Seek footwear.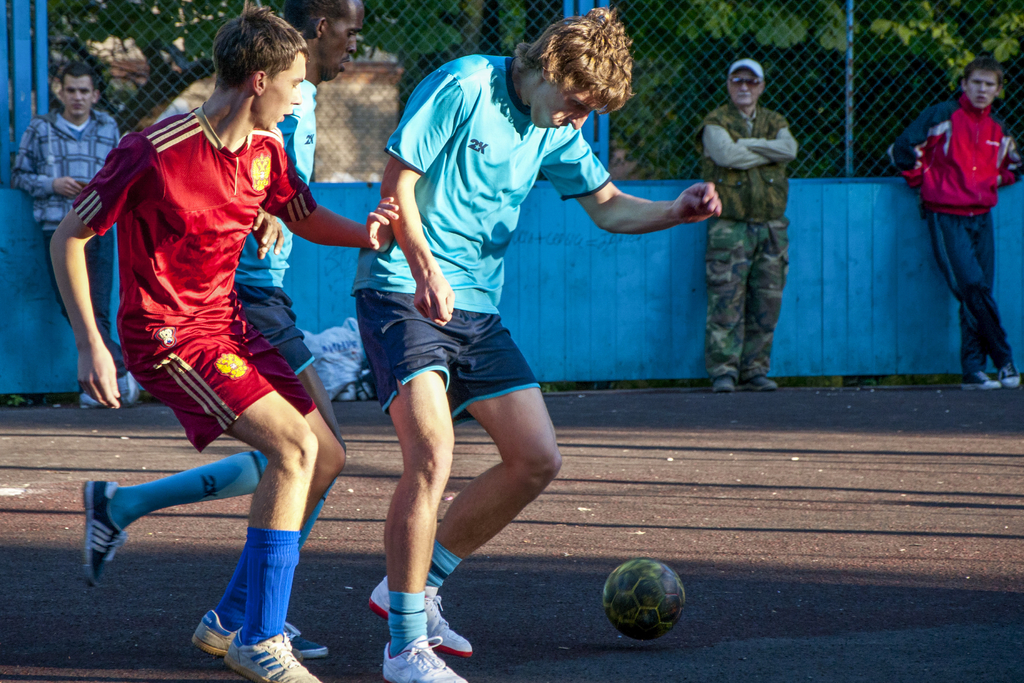
bbox=[193, 609, 237, 654].
